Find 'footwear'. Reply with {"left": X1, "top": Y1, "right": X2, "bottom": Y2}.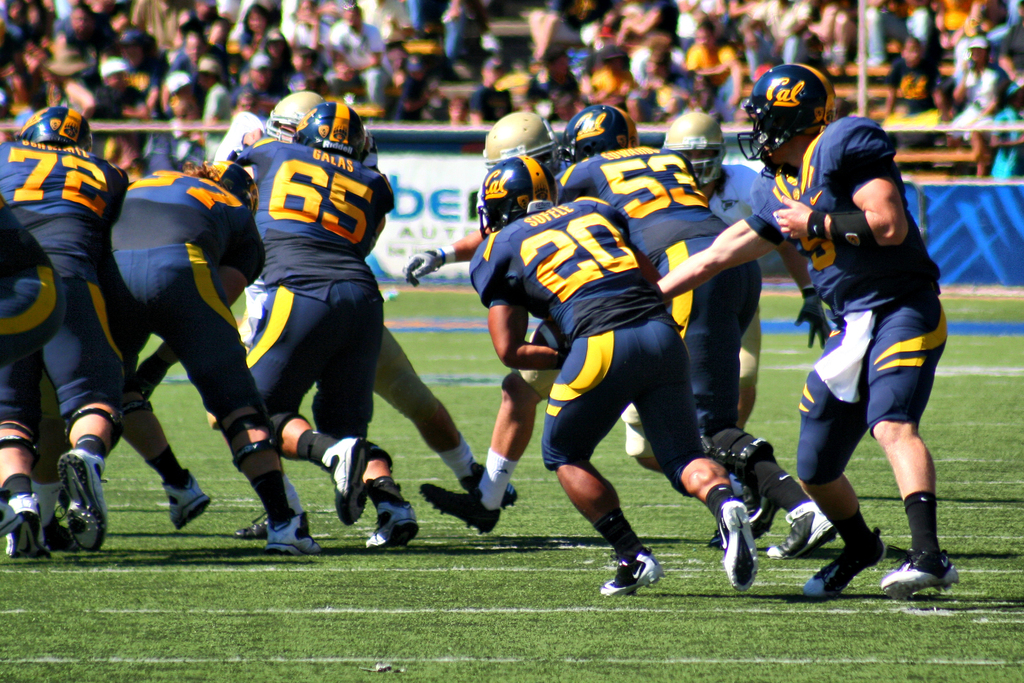
{"left": 0, "top": 491, "right": 48, "bottom": 557}.
